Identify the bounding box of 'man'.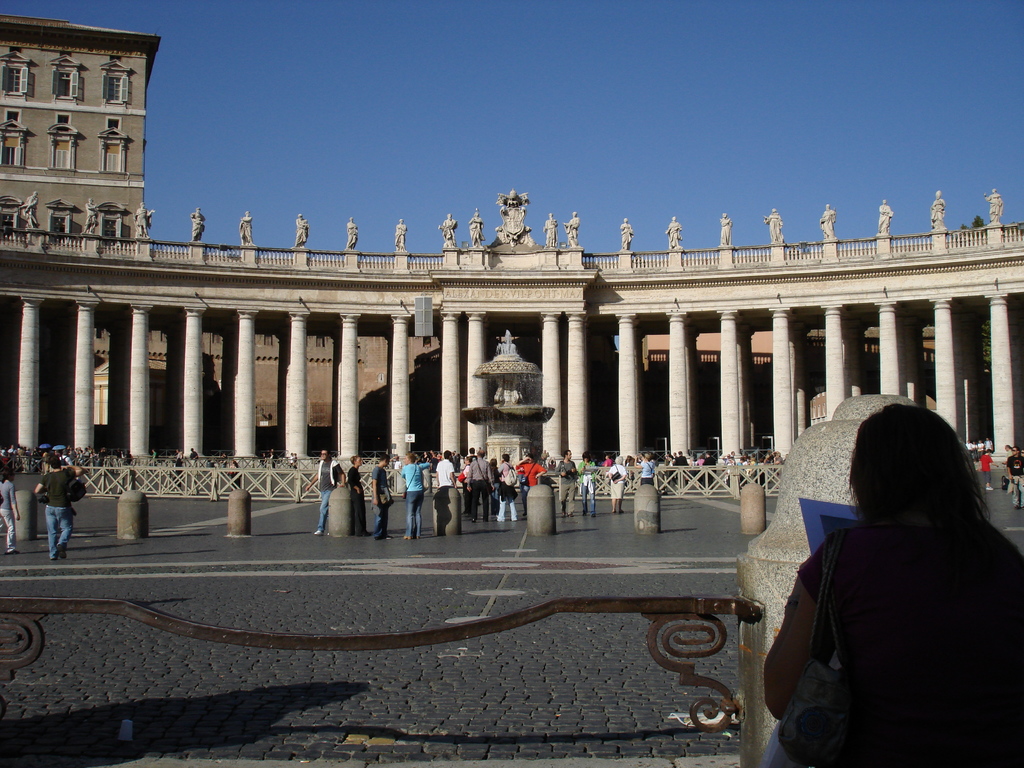
BBox(175, 450, 181, 456).
